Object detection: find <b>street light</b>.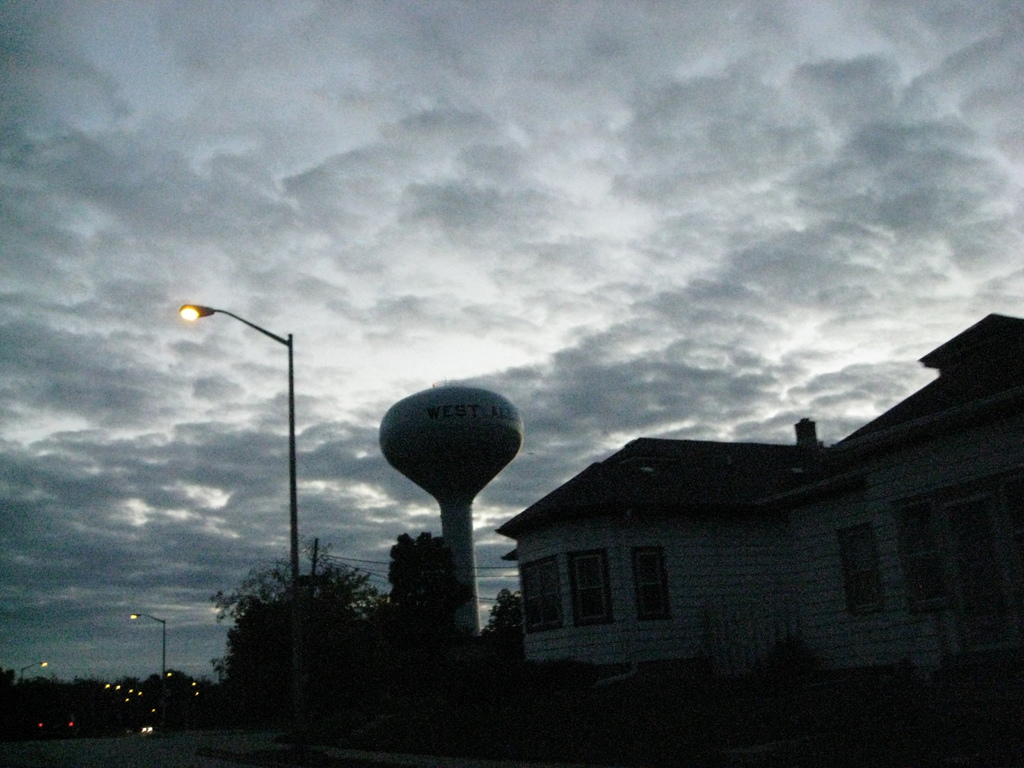
(163,258,333,700).
